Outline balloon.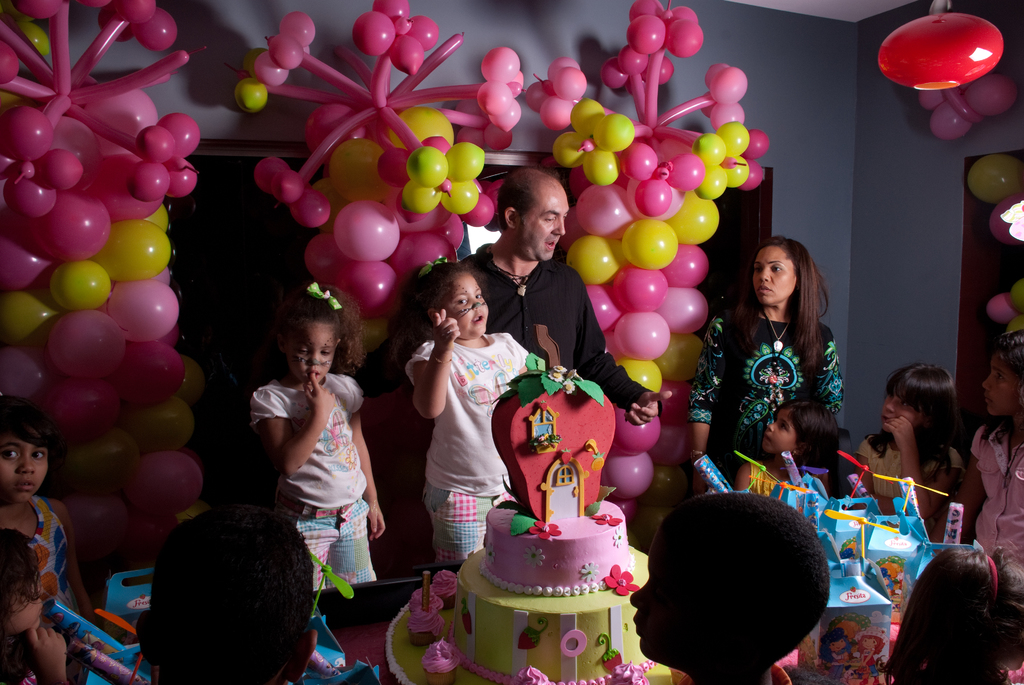
Outline: 404, 177, 443, 214.
